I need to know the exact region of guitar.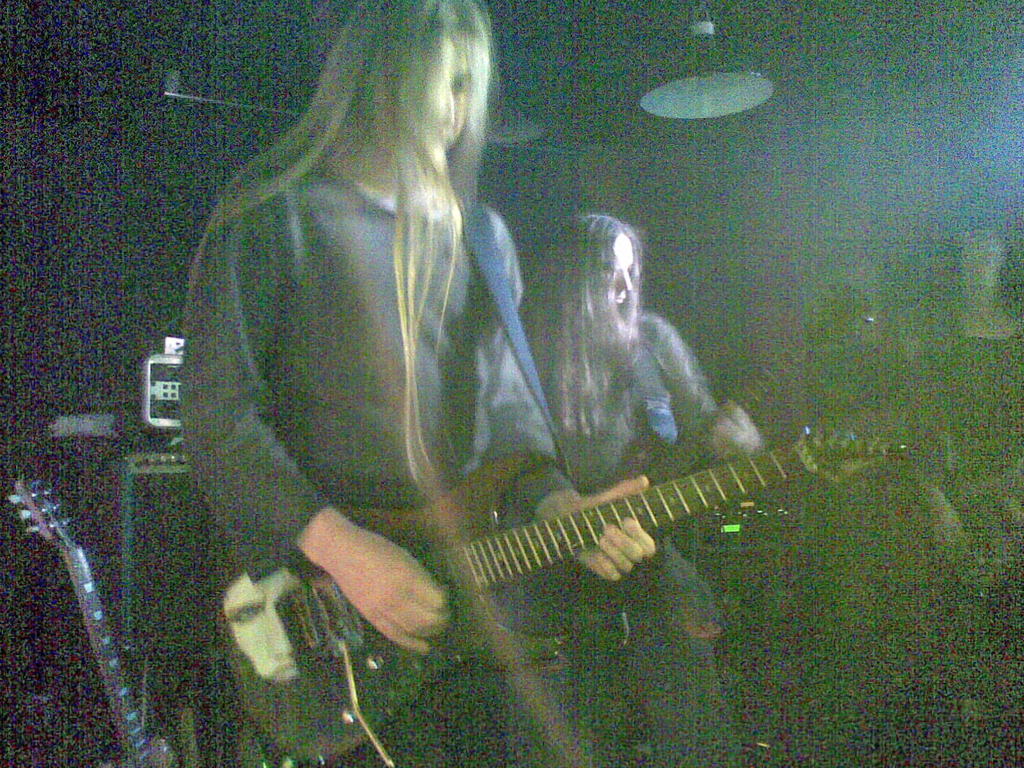
Region: x1=216 y1=419 x2=893 y2=760.
